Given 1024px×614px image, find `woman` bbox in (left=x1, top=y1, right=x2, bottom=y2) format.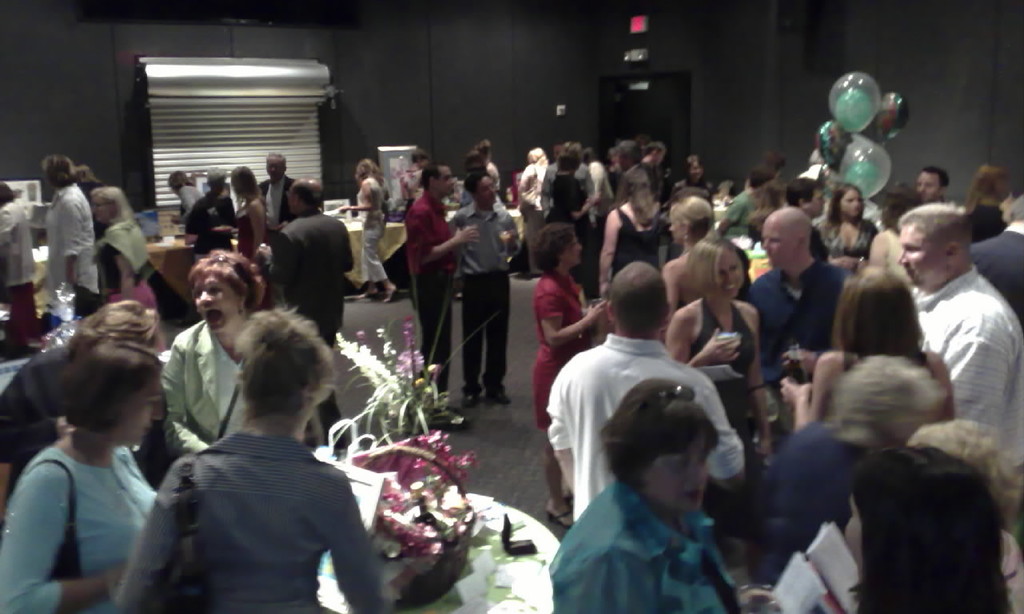
(left=4, top=313, right=185, bottom=609).
